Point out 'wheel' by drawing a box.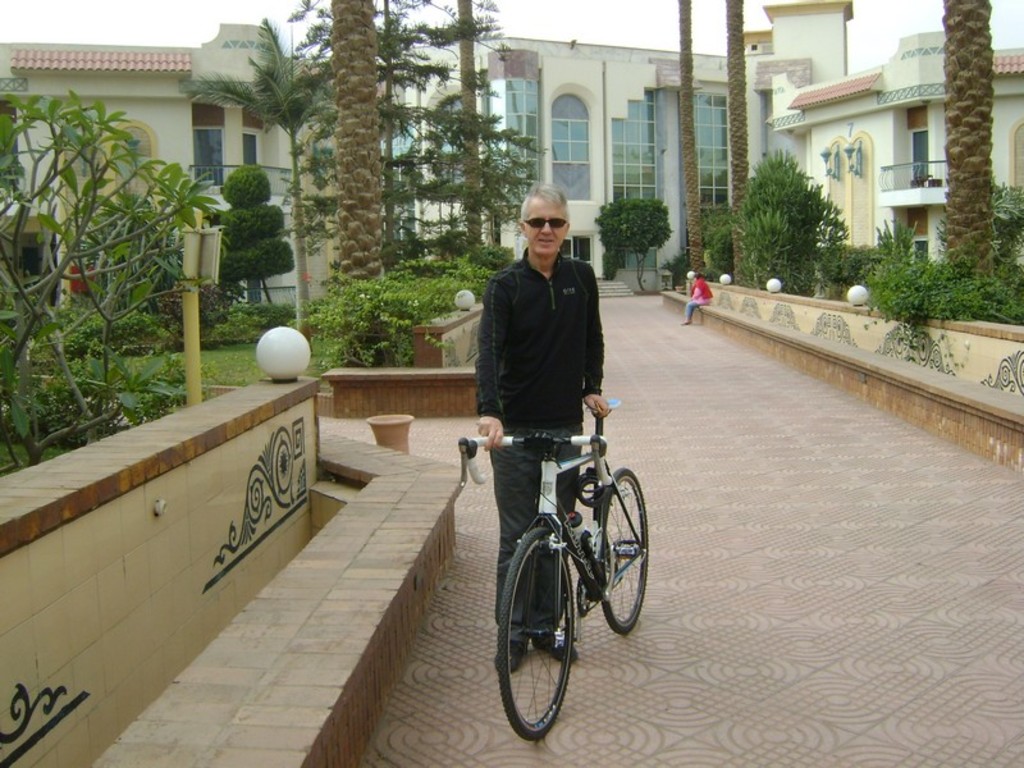
x1=502, y1=534, x2=581, y2=733.
